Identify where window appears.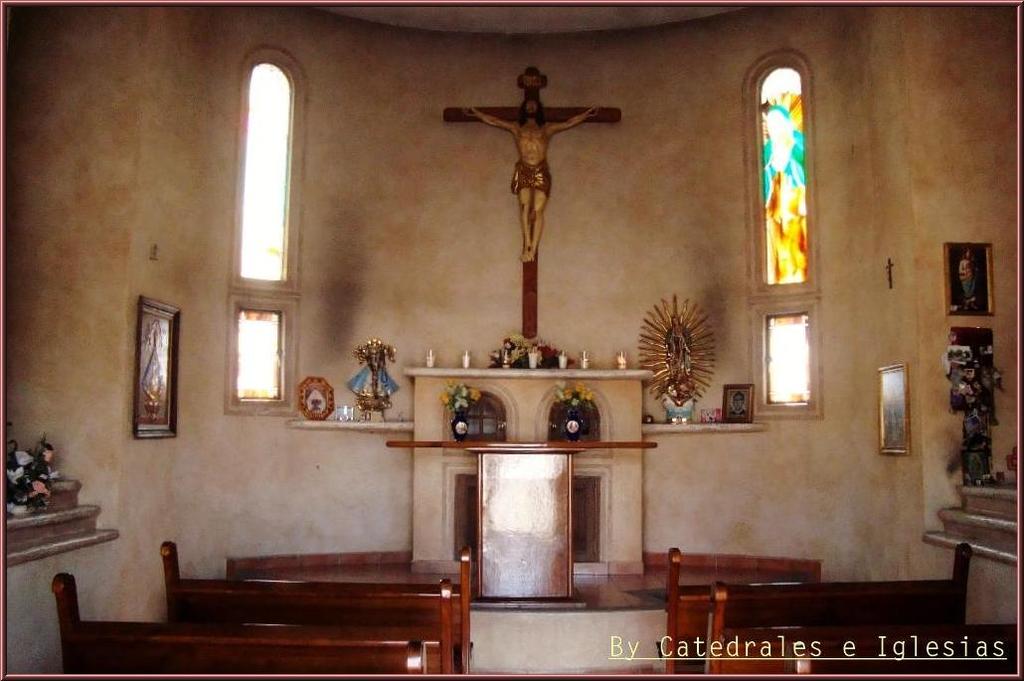
Appears at select_region(768, 316, 811, 399).
